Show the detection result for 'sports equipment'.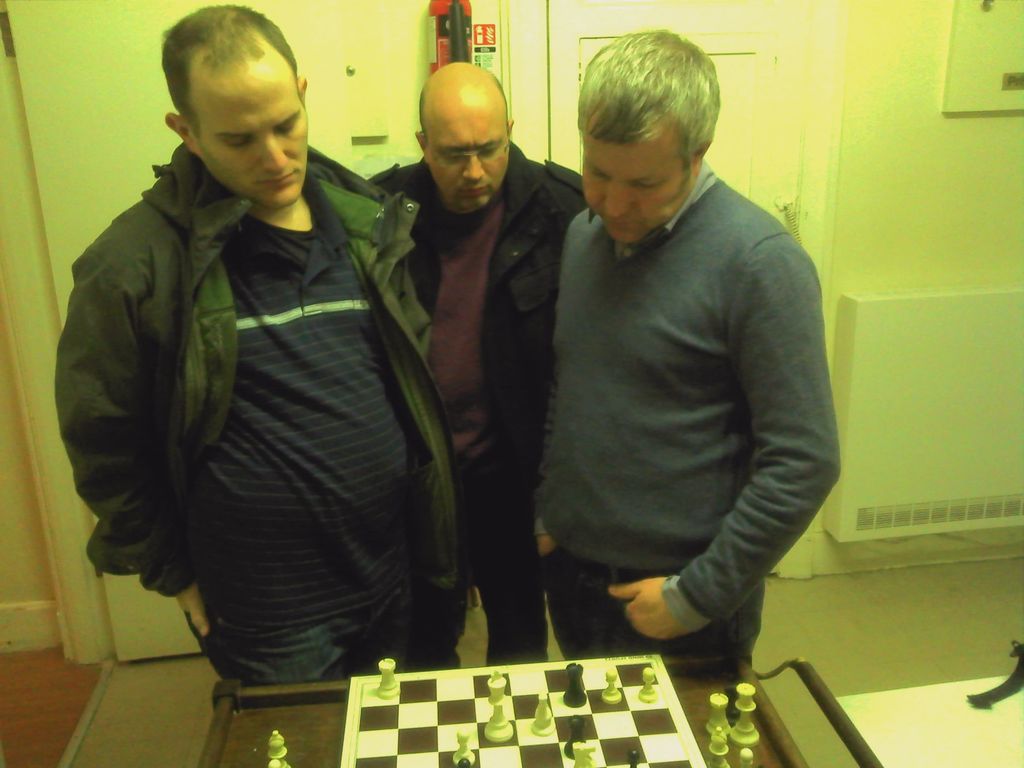
341 657 718 767.
